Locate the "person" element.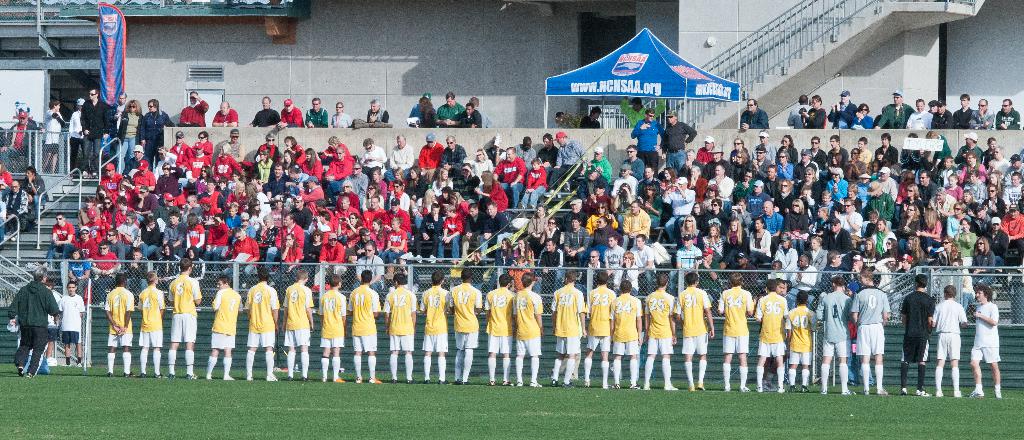
Element bbox: bbox(67, 98, 88, 183).
